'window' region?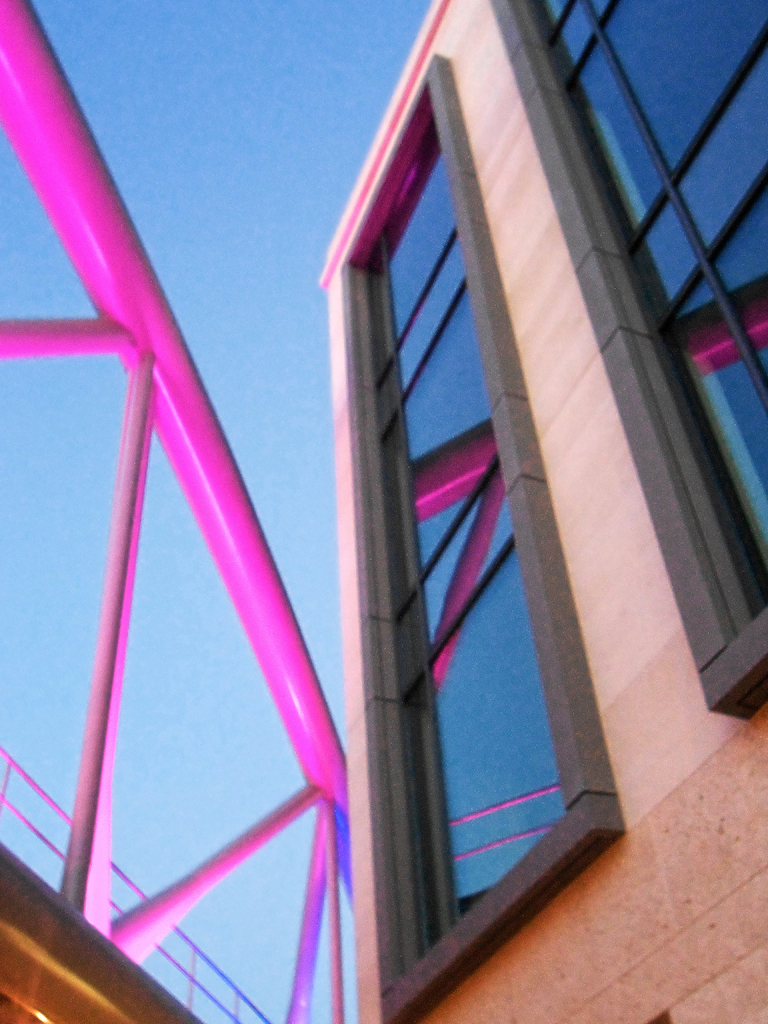
locate(356, 28, 575, 975)
